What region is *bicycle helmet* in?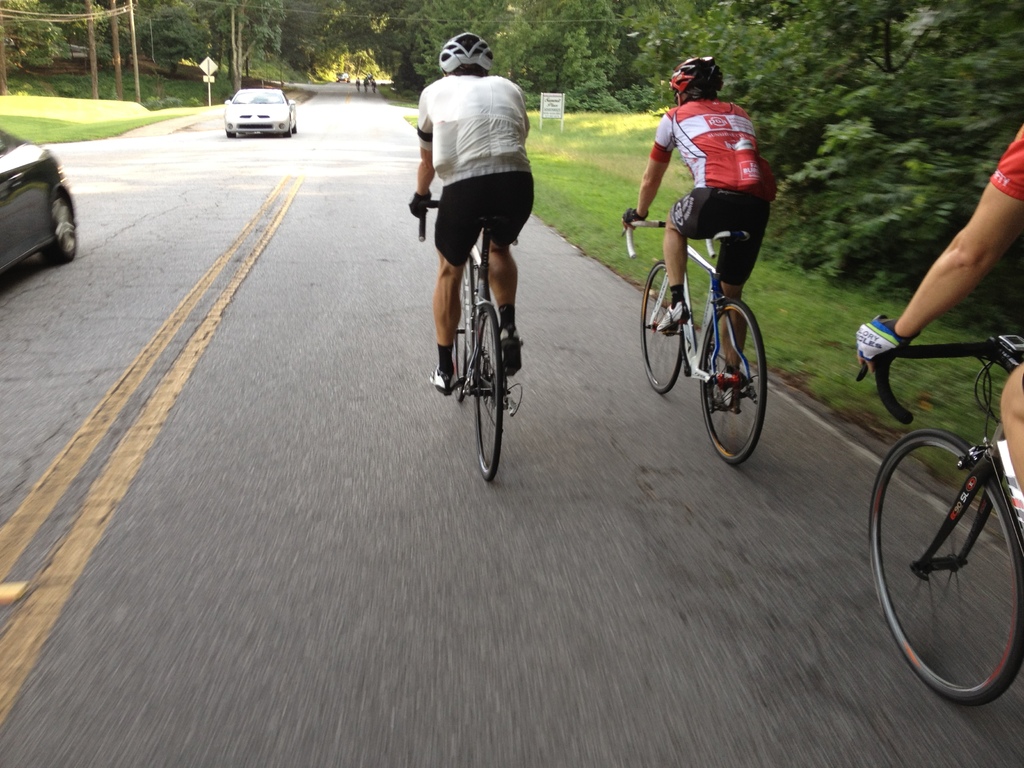
<box>669,54,725,97</box>.
